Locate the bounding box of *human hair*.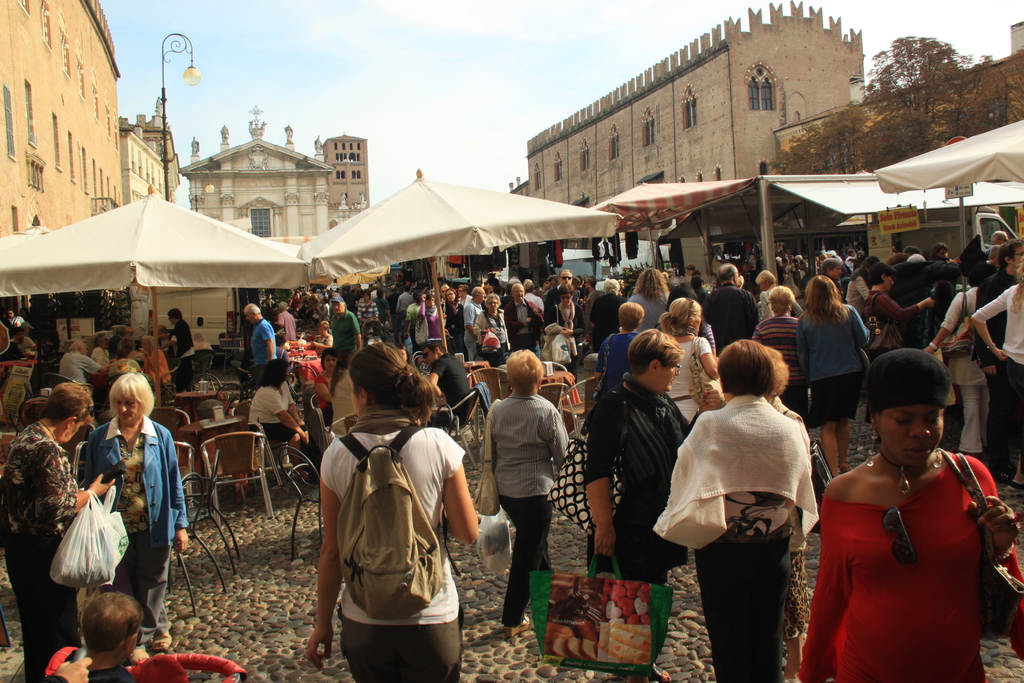
Bounding box: <box>244,302,261,315</box>.
